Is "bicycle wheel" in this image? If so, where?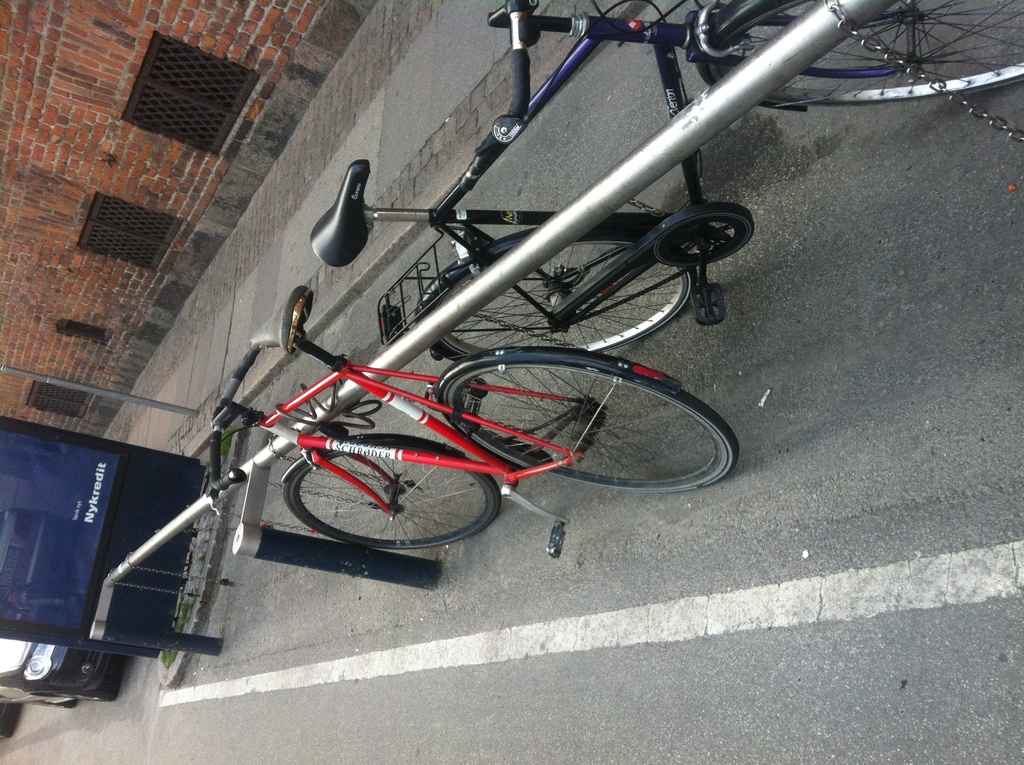
Yes, at [left=428, top=241, right=697, bottom=372].
